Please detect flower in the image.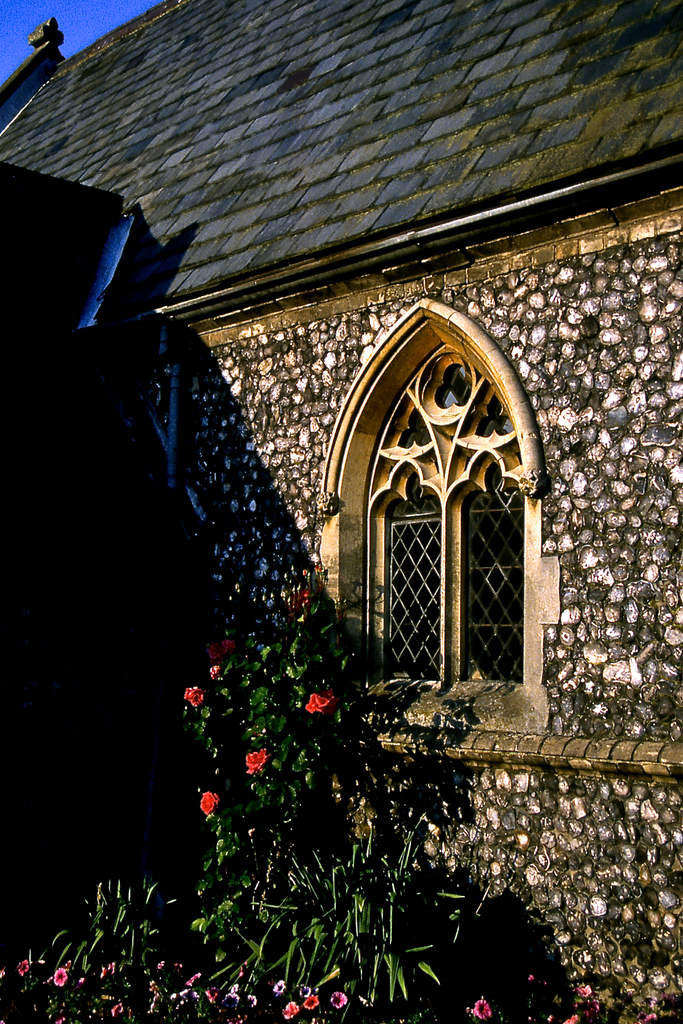
l=331, t=988, r=352, b=1012.
